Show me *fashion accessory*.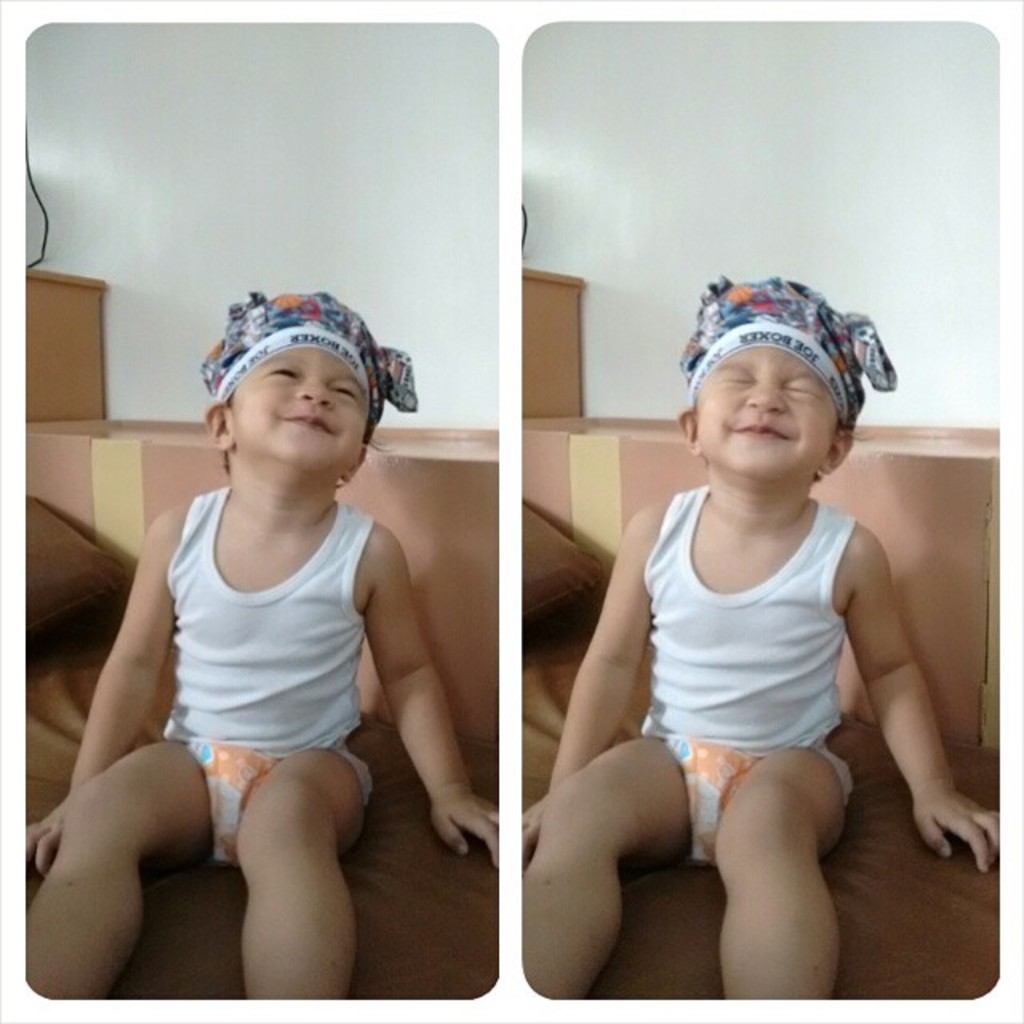
*fashion accessory* is here: rect(680, 272, 901, 427).
